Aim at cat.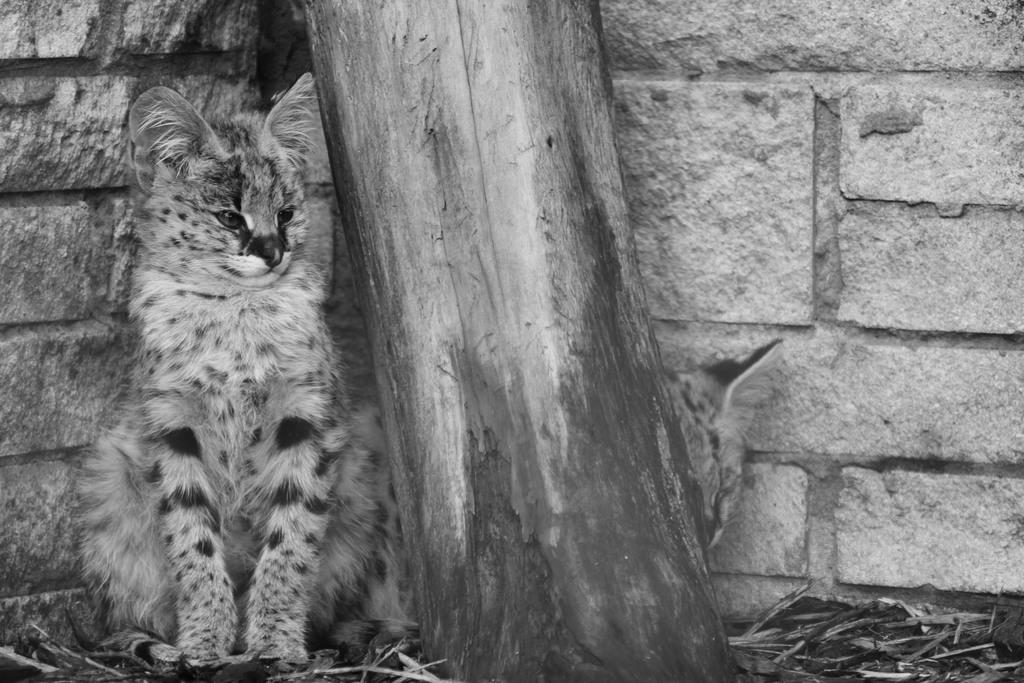
Aimed at x1=66 y1=72 x2=403 y2=668.
